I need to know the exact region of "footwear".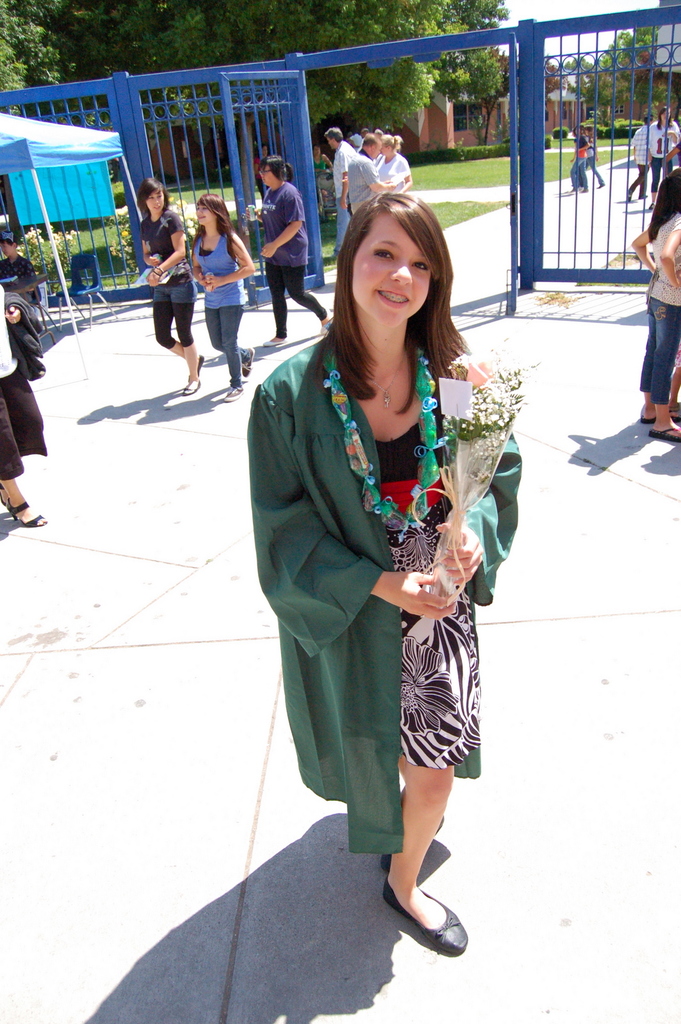
Region: box(243, 344, 260, 379).
